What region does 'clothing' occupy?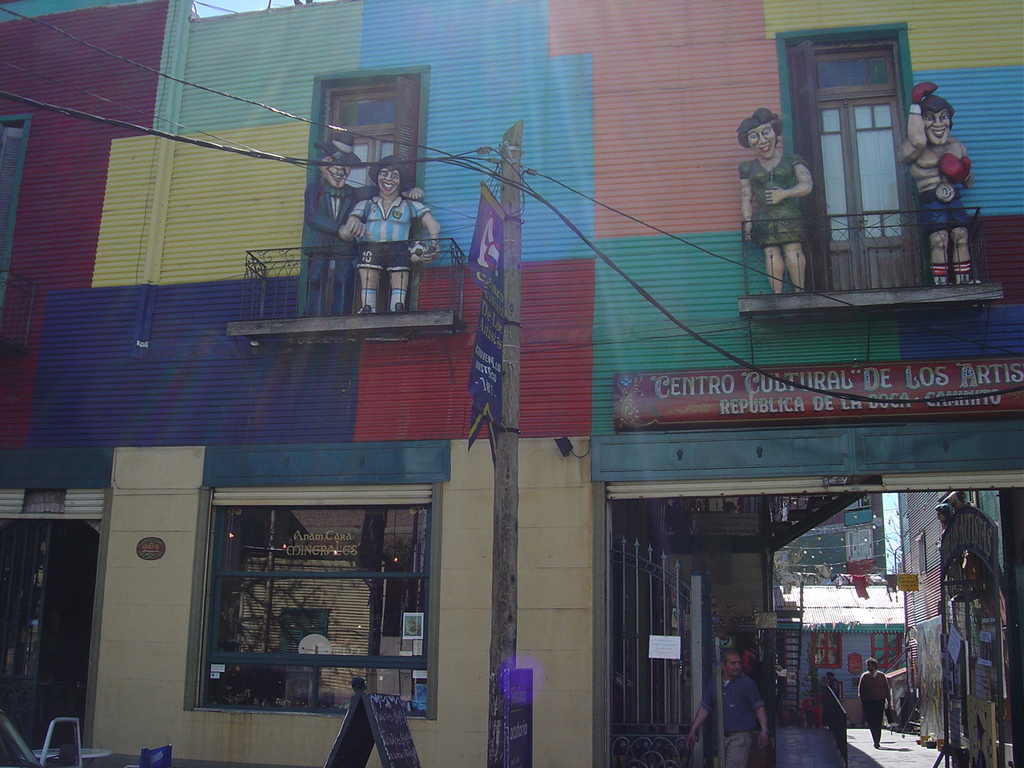
pyautogui.locateOnScreen(392, 289, 408, 314).
